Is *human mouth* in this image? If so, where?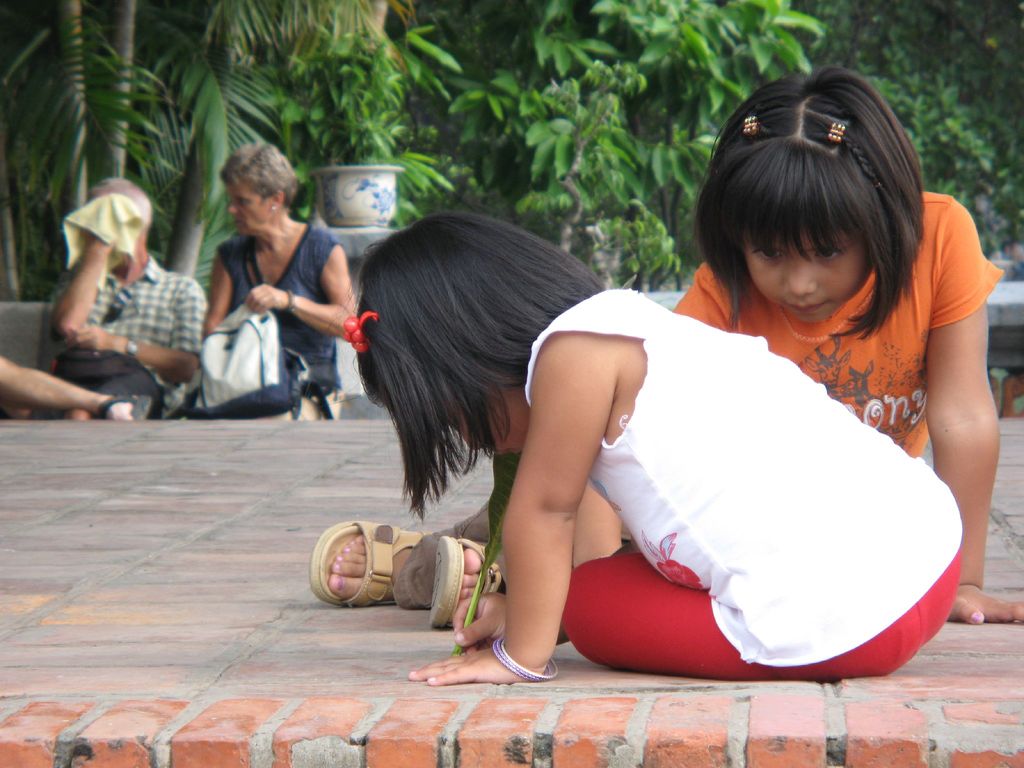
Yes, at left=785, top=302, right=826, bottom=308.
